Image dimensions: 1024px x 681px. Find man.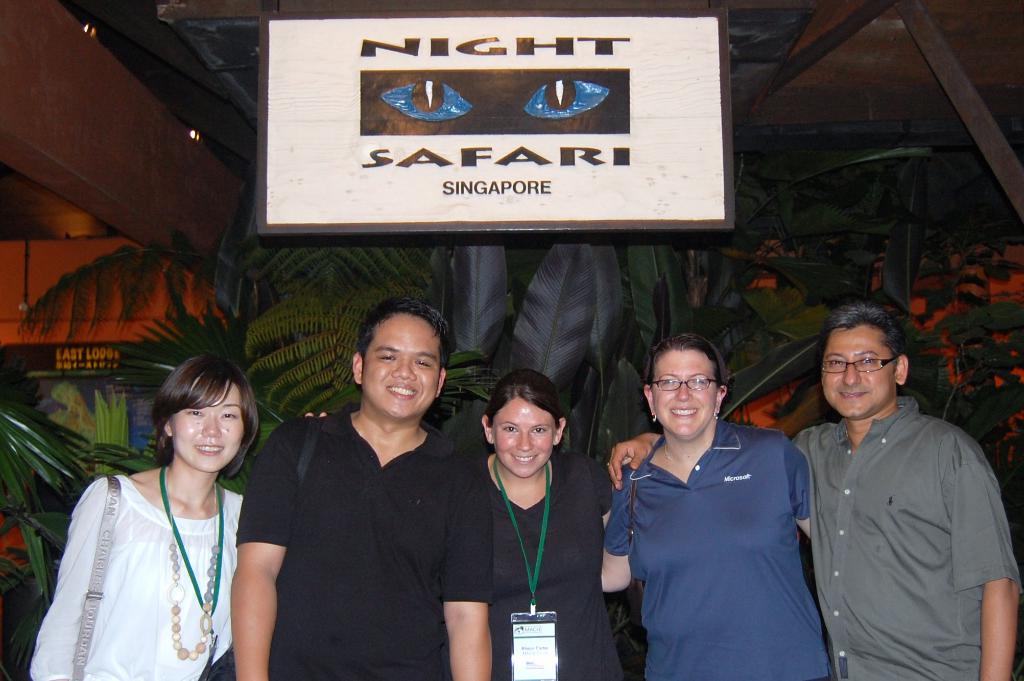
Rect(235, 306, 493, 680).
